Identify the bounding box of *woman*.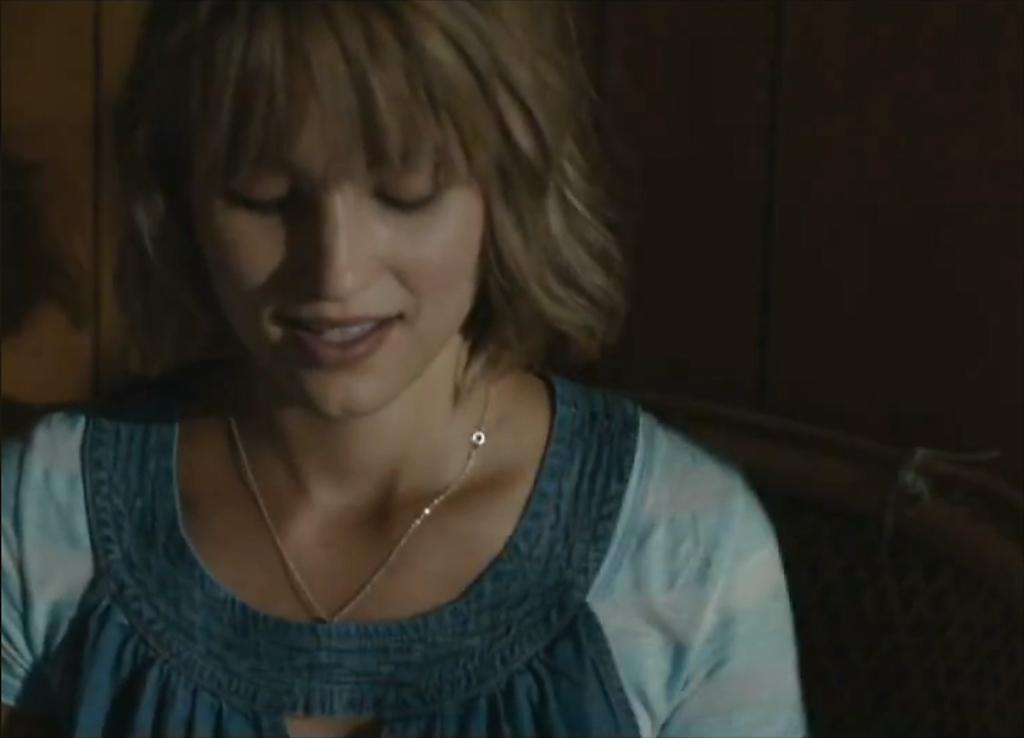
(0,3,806,737).
